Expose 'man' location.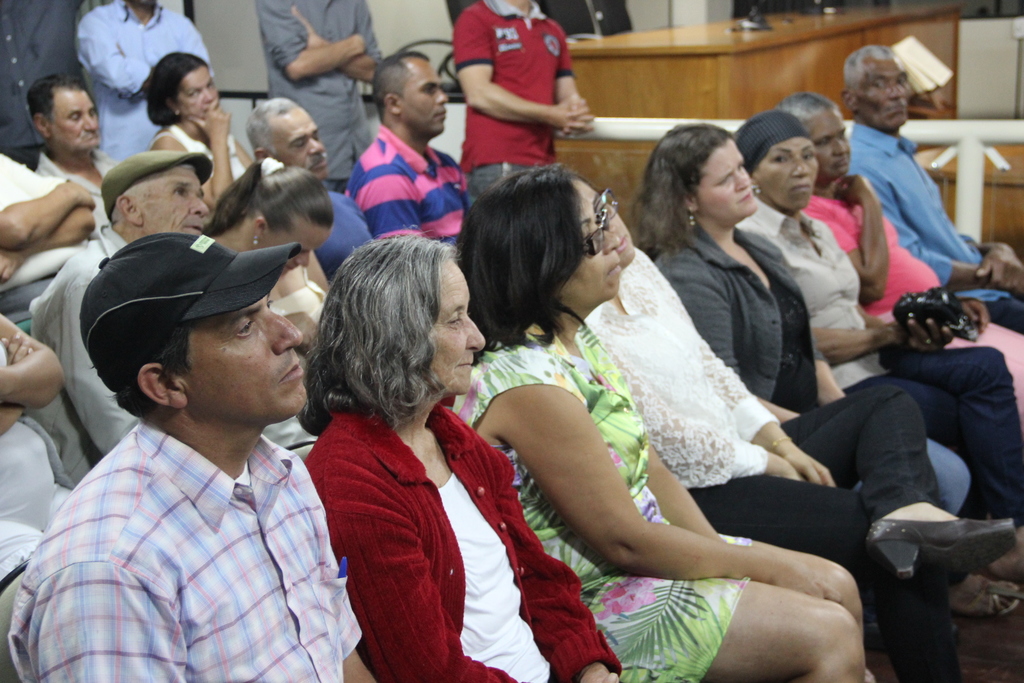
Exposed at 451/0/593/197.
